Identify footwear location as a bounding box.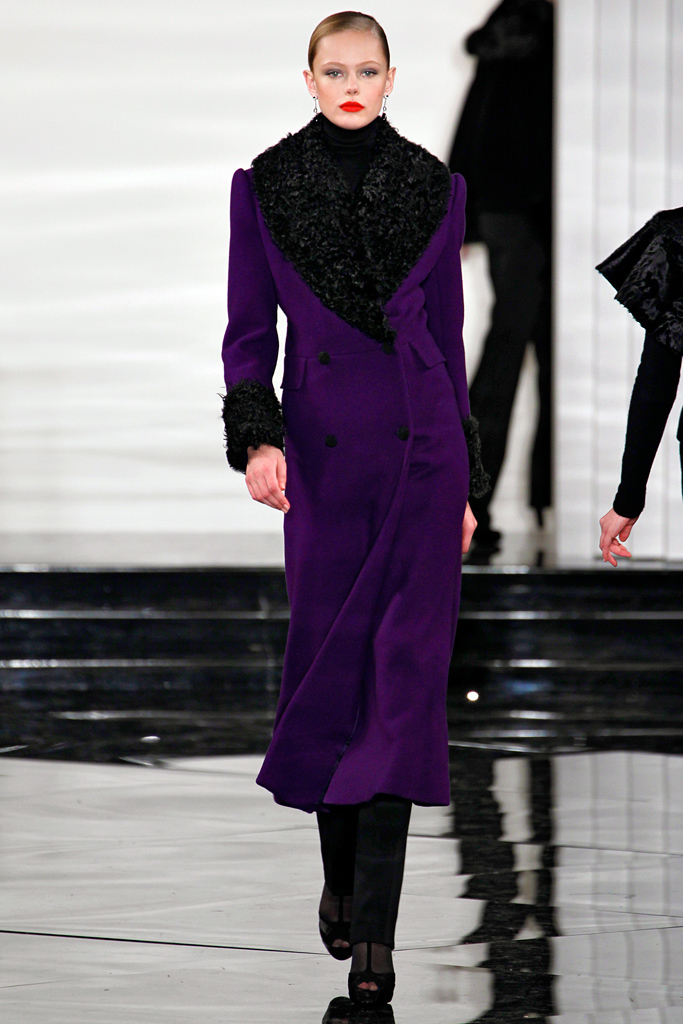
bbox=(527, 496, 555, 528).
